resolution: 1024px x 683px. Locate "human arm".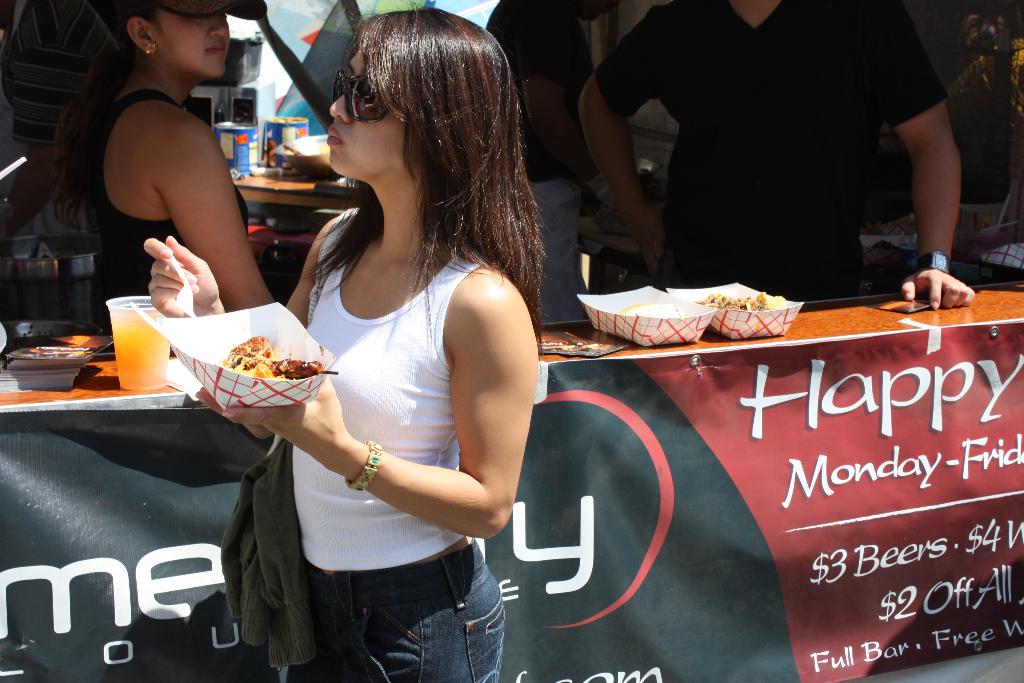
crop(227, 267, 534, 531).
